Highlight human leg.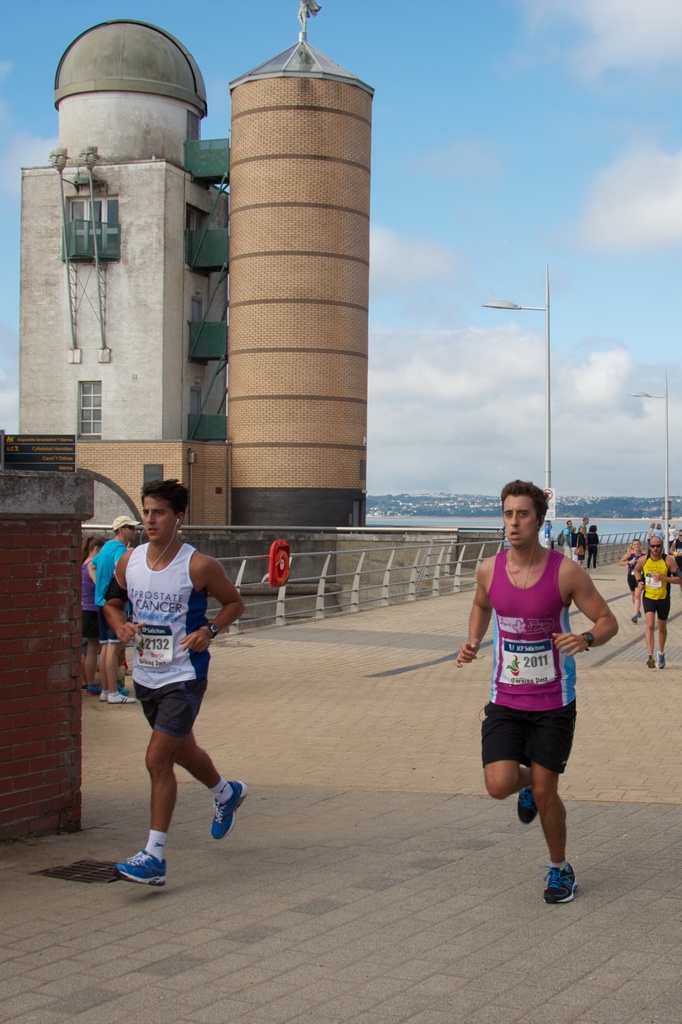
Highlighted region: 657/588/666/672.
